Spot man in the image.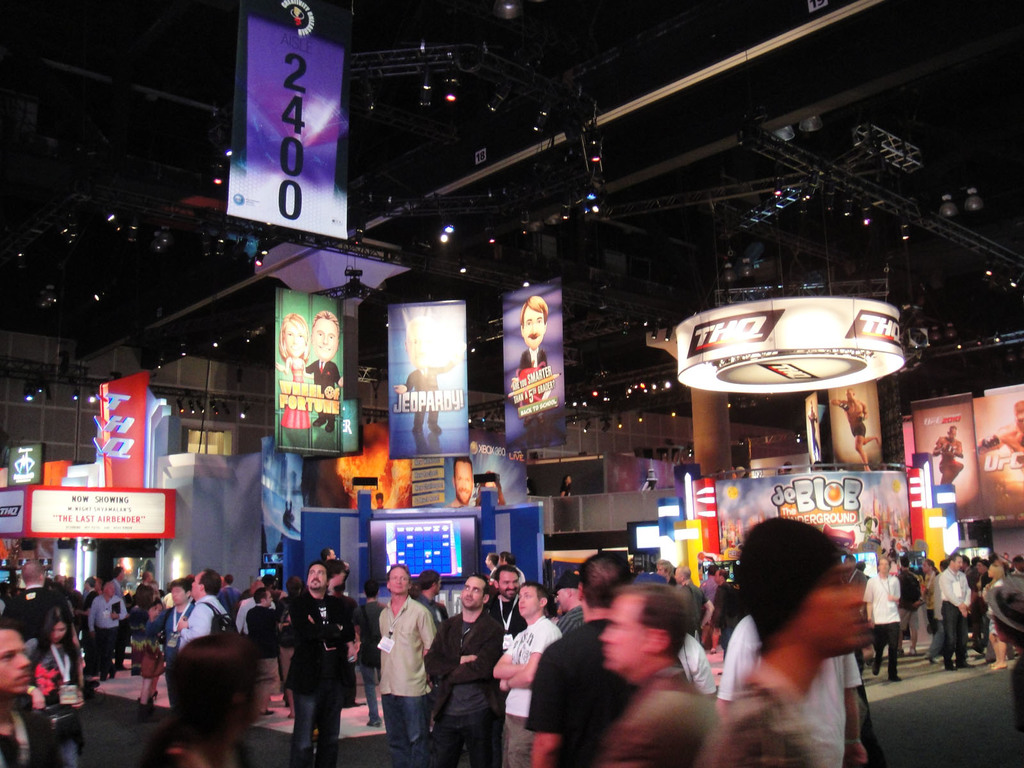
man found at 381, 564, 433, 765.
